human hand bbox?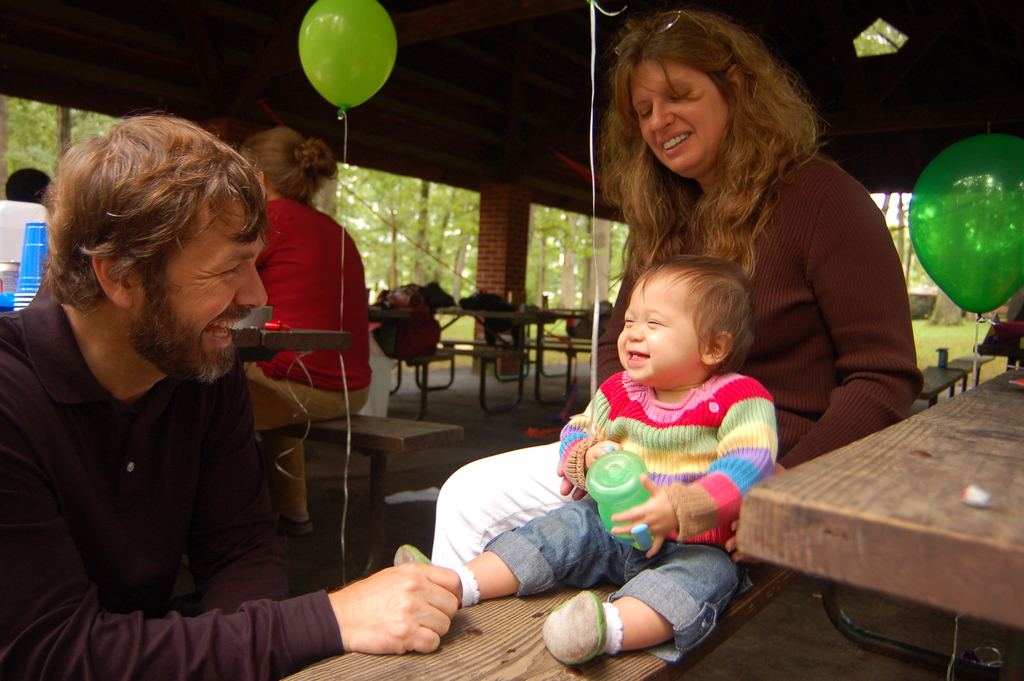
BBox(358, 571, 476, 643)
